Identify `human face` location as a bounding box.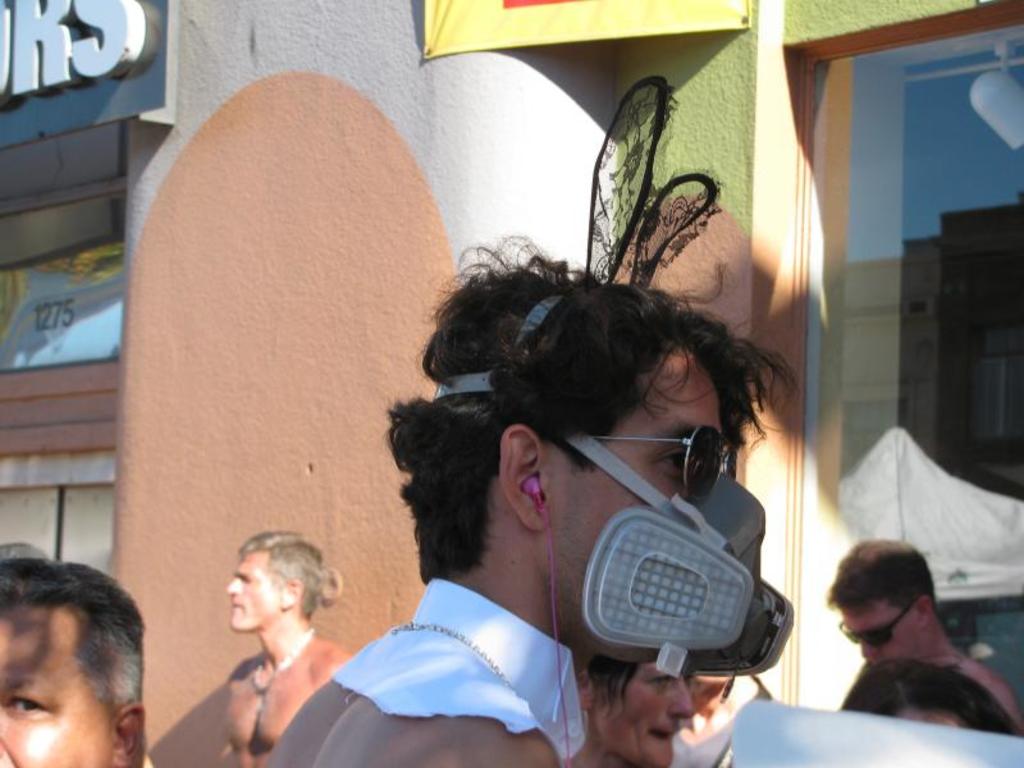
BBox(598, 663, 695, 767).
